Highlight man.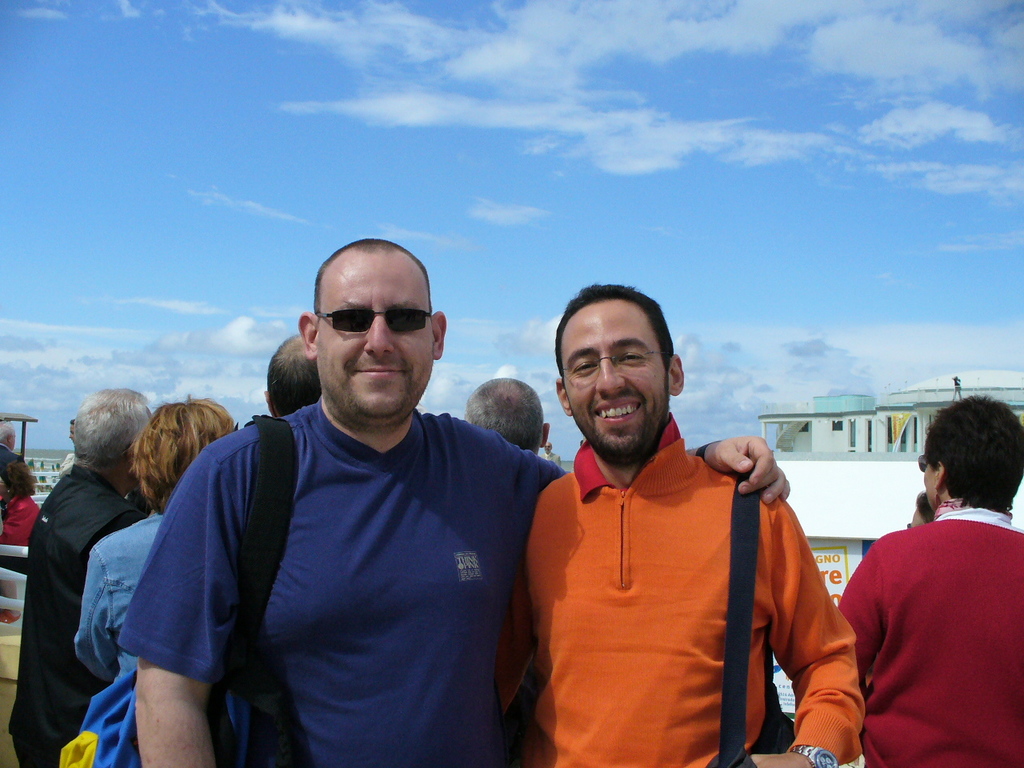
Highlighted region: <box>263,335,318,417</box>.
